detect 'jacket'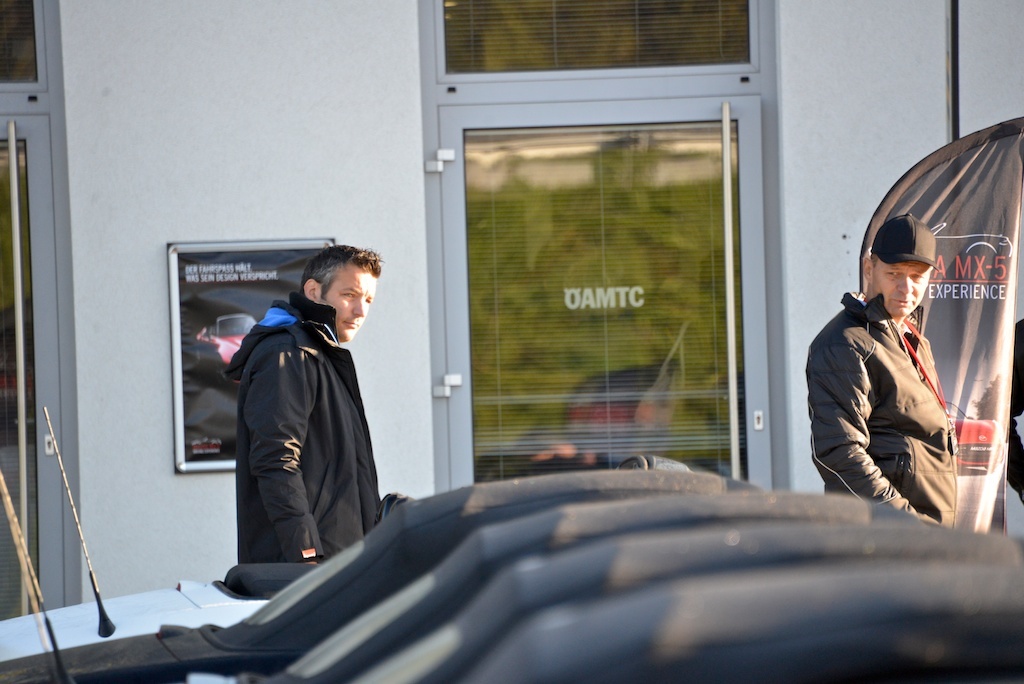
796, 290, 957, 532
